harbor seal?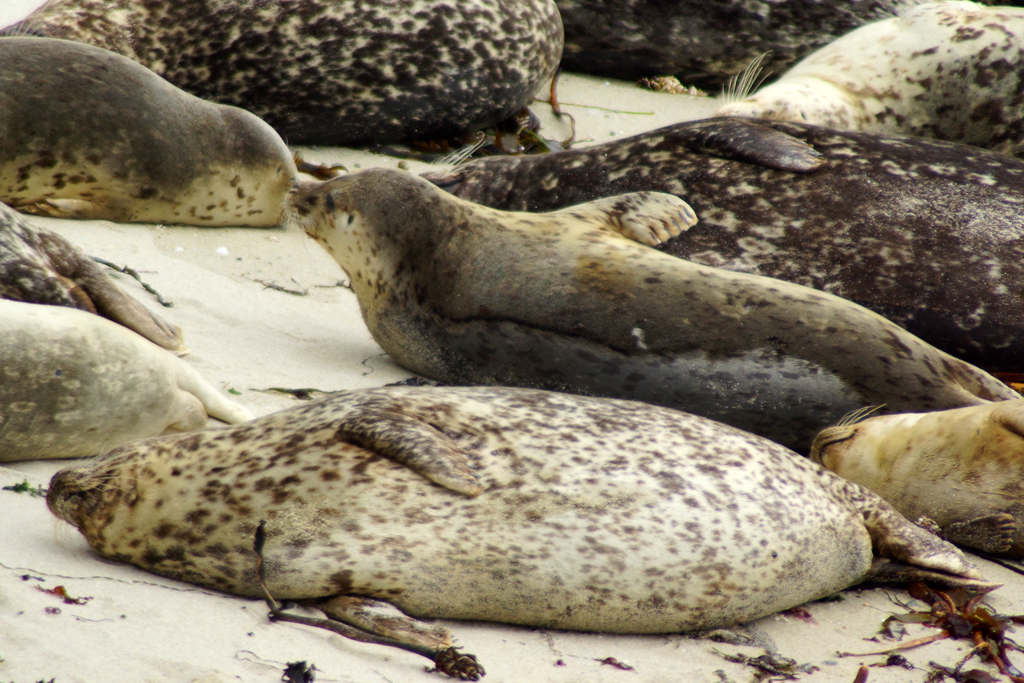
(416,112,1023,384)
